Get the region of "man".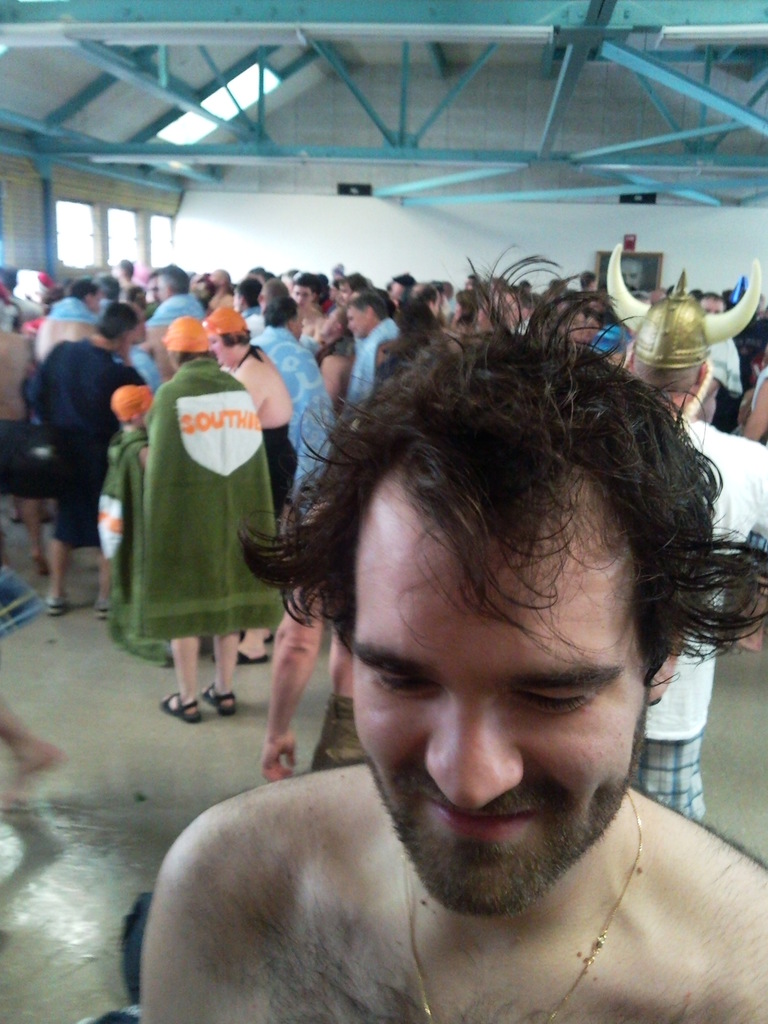
{"x1": 99, "y1": 314, "x2": 318, "y2": 752}.
